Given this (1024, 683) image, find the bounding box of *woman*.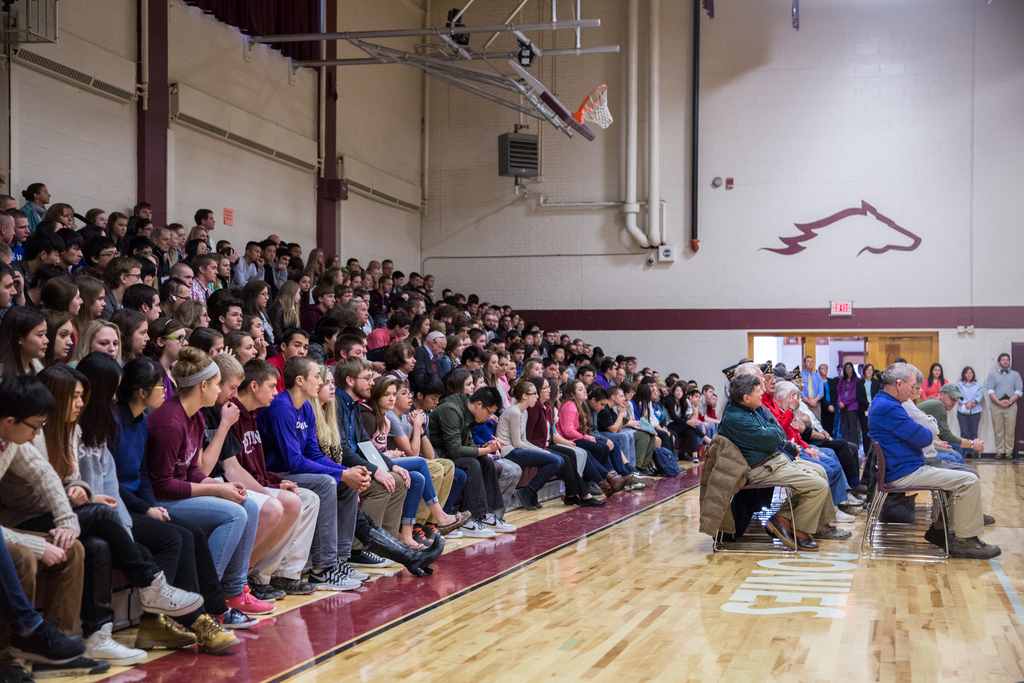
locate(856, 360, 881, 461).
